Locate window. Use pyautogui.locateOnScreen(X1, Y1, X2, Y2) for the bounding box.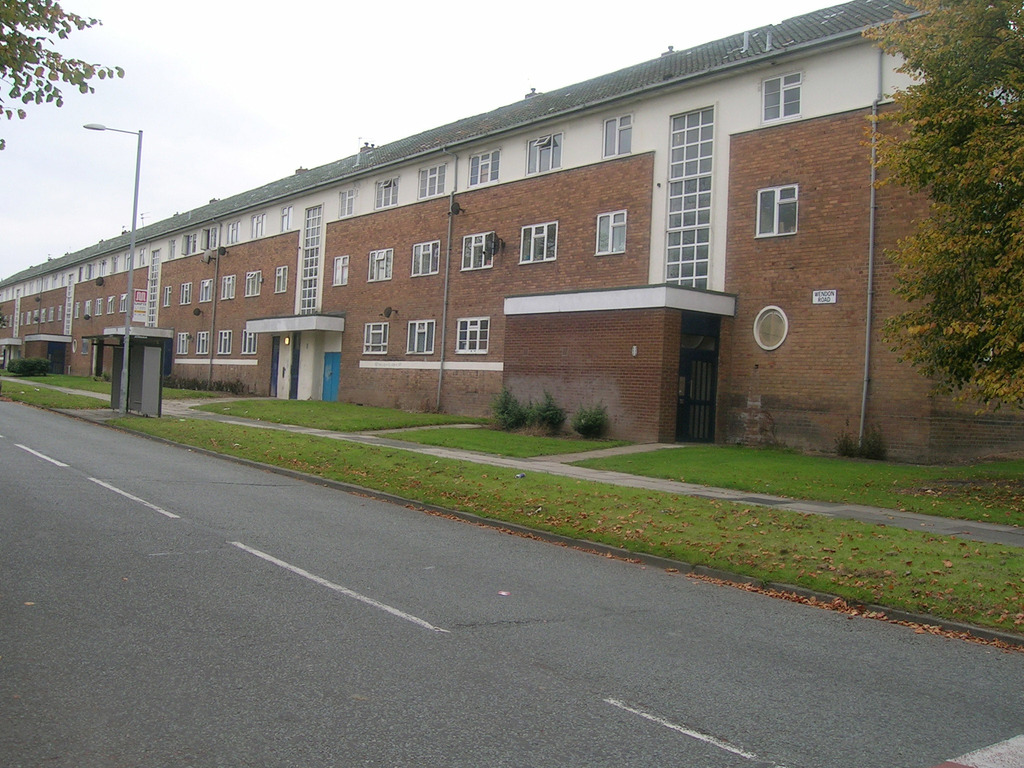
pyautogui.locateOnScreen(244, 273, 262, 300).
